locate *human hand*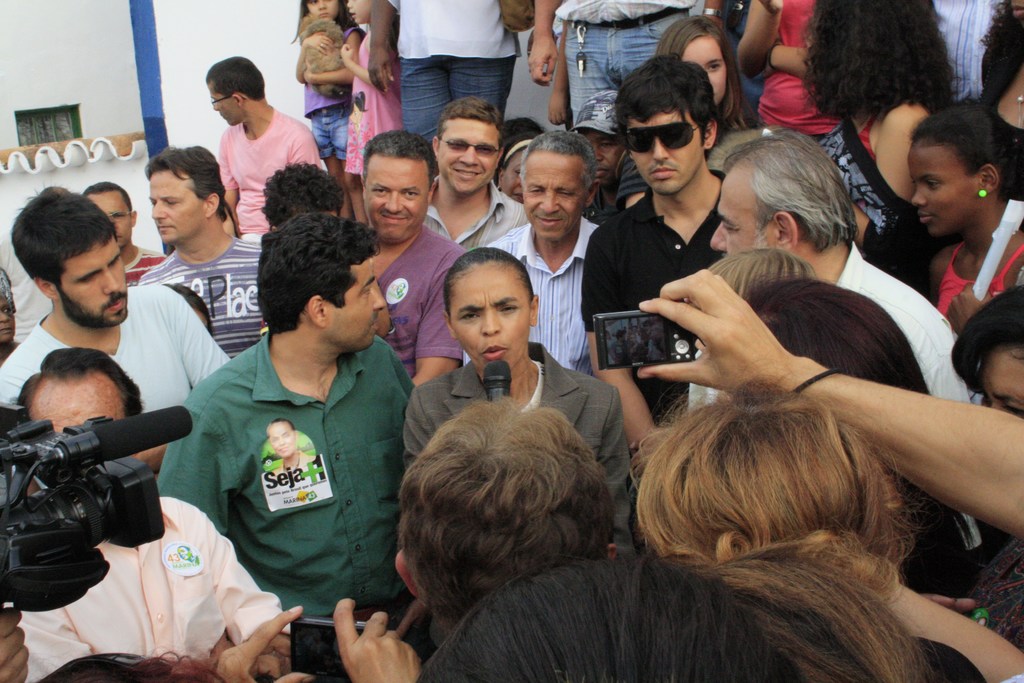
[337,42,354,62]
